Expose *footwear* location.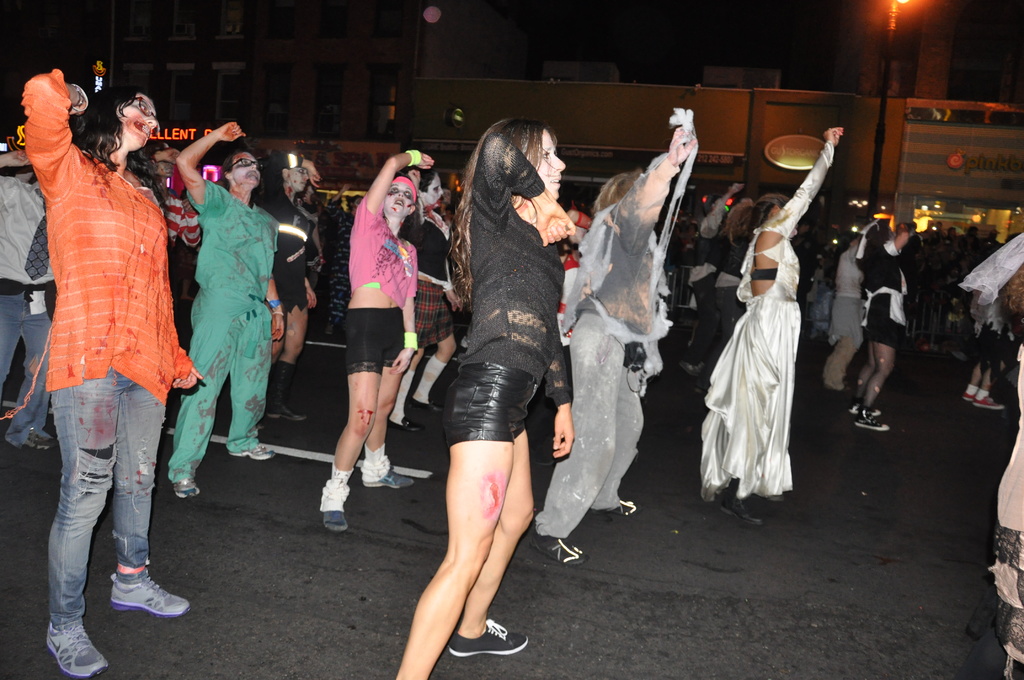
Exposed at Rect(107, 563, 186, 614).
